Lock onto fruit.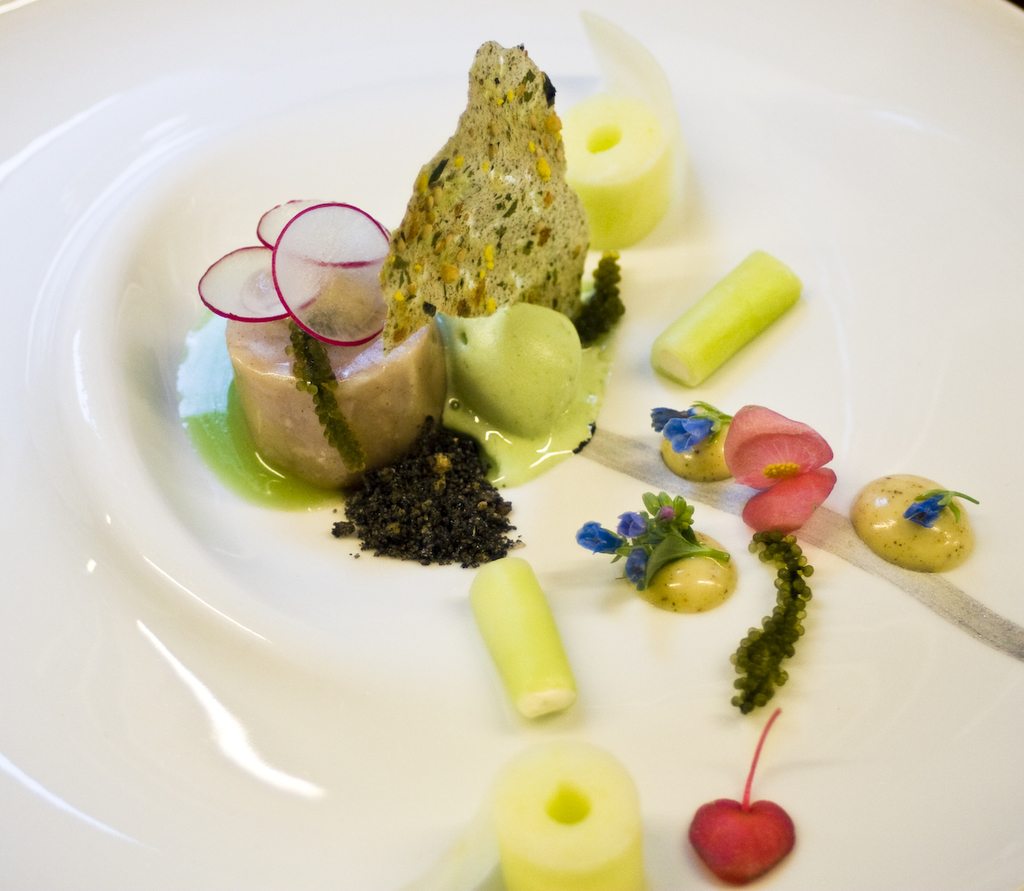
Locked: BBox(844, 469, 973, 574).
